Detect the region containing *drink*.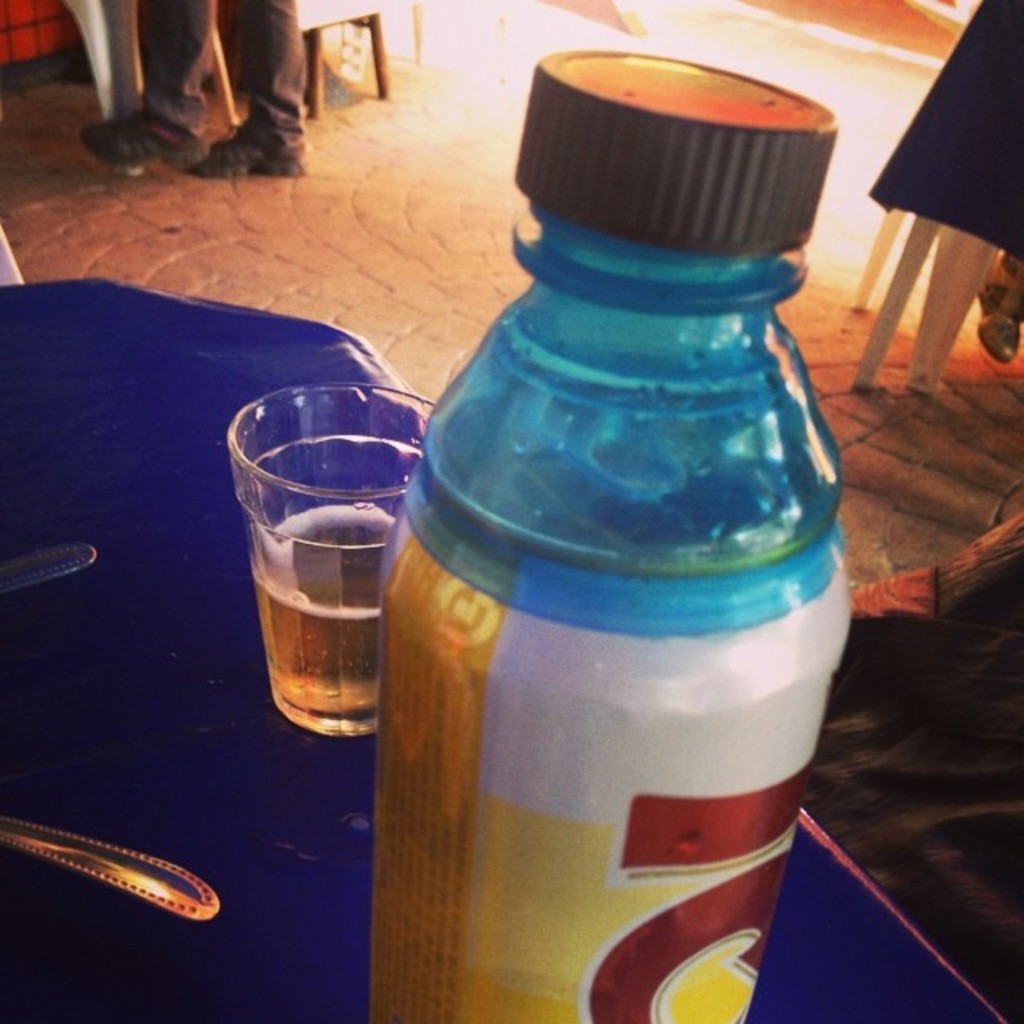
bbox(363, 58, 864, 1022).
